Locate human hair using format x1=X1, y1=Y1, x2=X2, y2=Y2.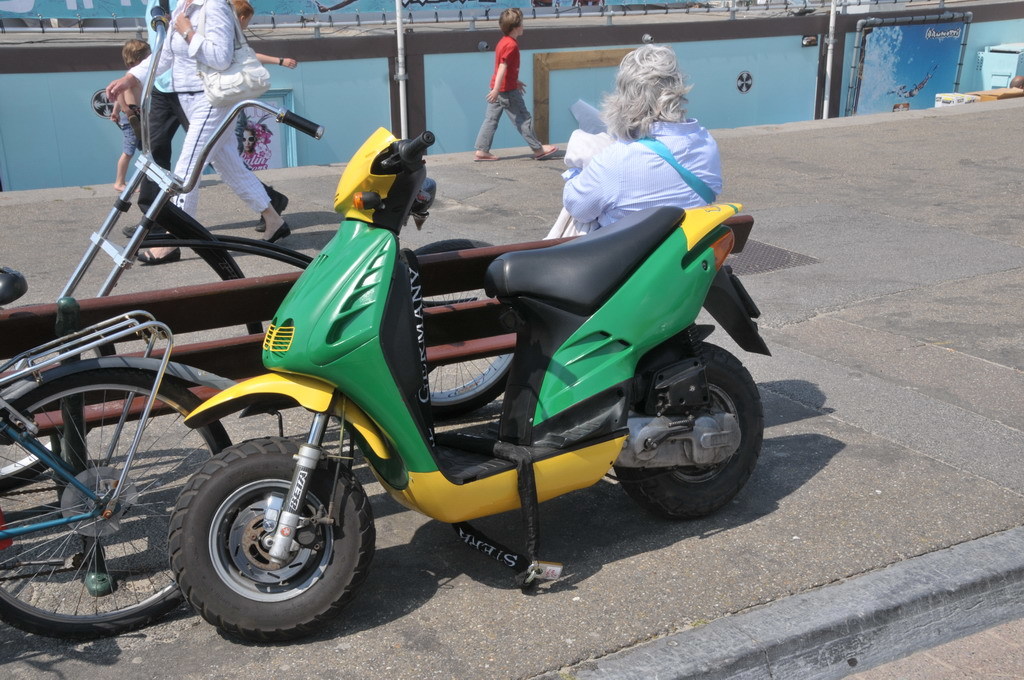
x1=226, y1=0, x2=253, y2=20.
